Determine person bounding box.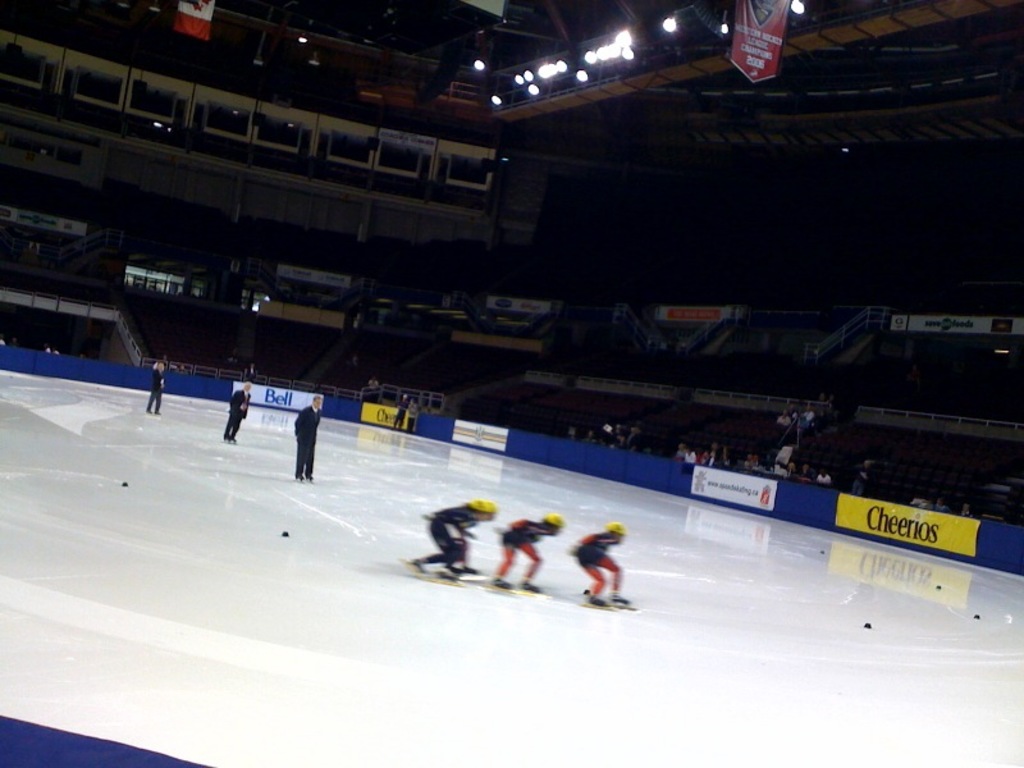
Determined: [x1=142, y1=355, x2=161, y2=416].
